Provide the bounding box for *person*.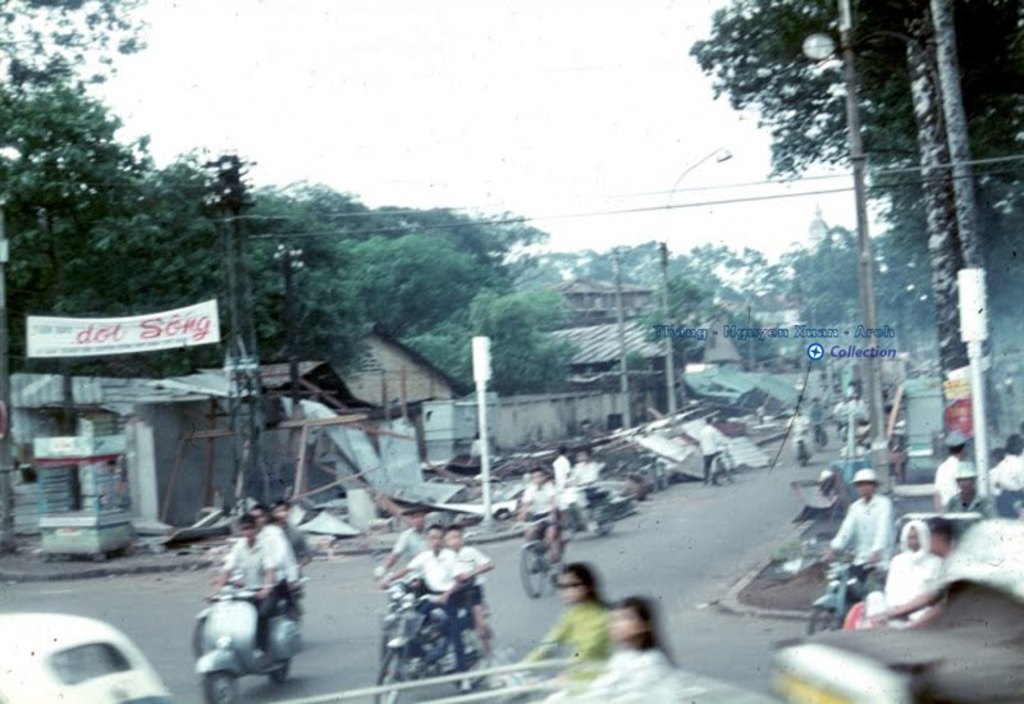
bbox=[204, 511, 284, 660].
